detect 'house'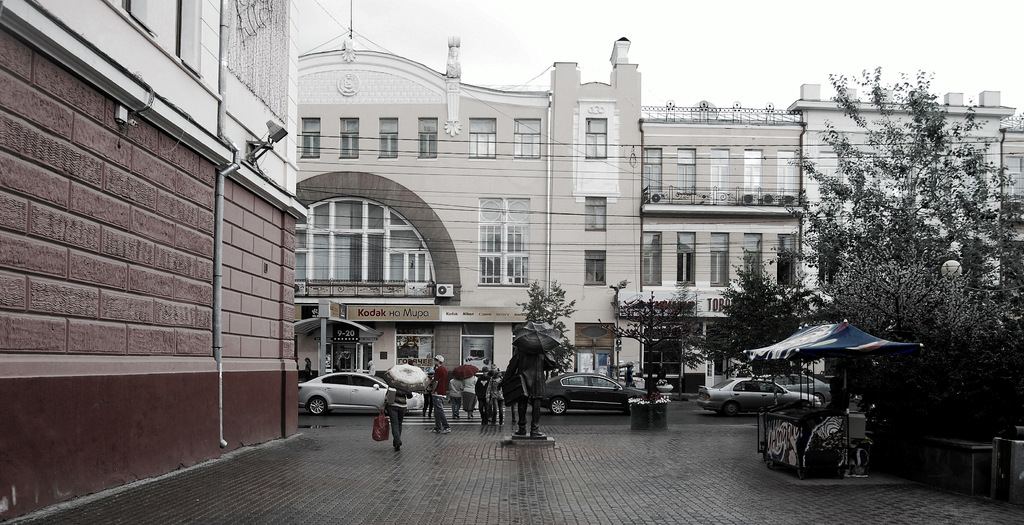
(284, 0, 640, 398)
